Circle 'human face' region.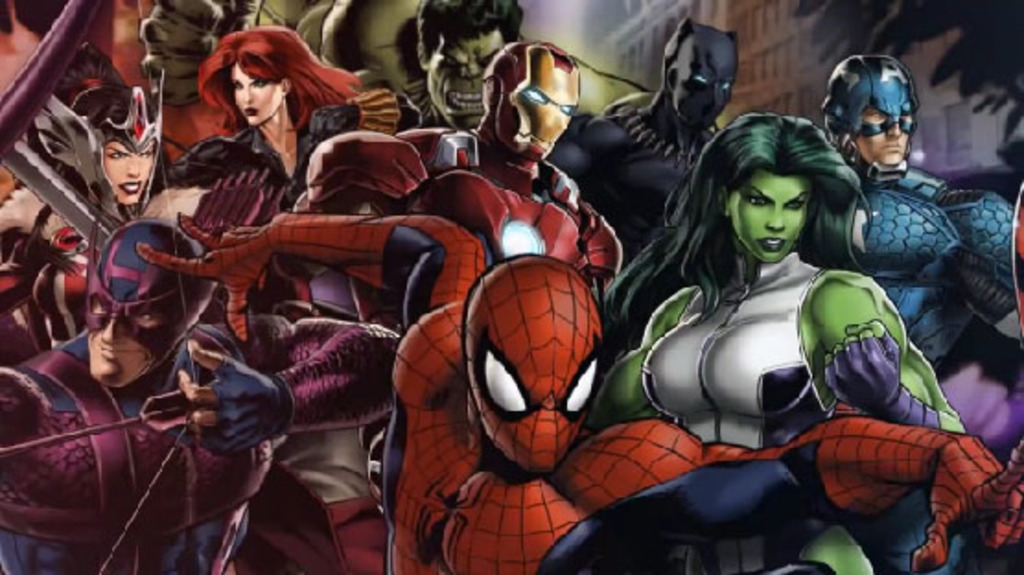
Region: x1=729, y1=166, x2=805, y2=265.
